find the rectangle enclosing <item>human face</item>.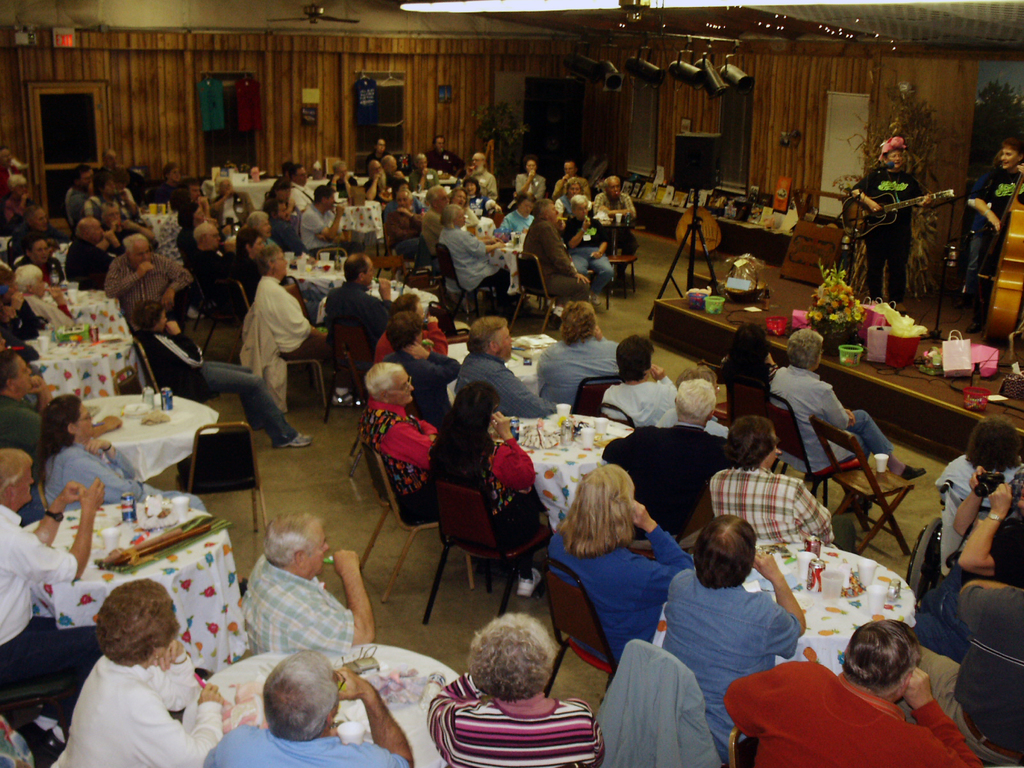
detection(14, 464, 38, 506).
